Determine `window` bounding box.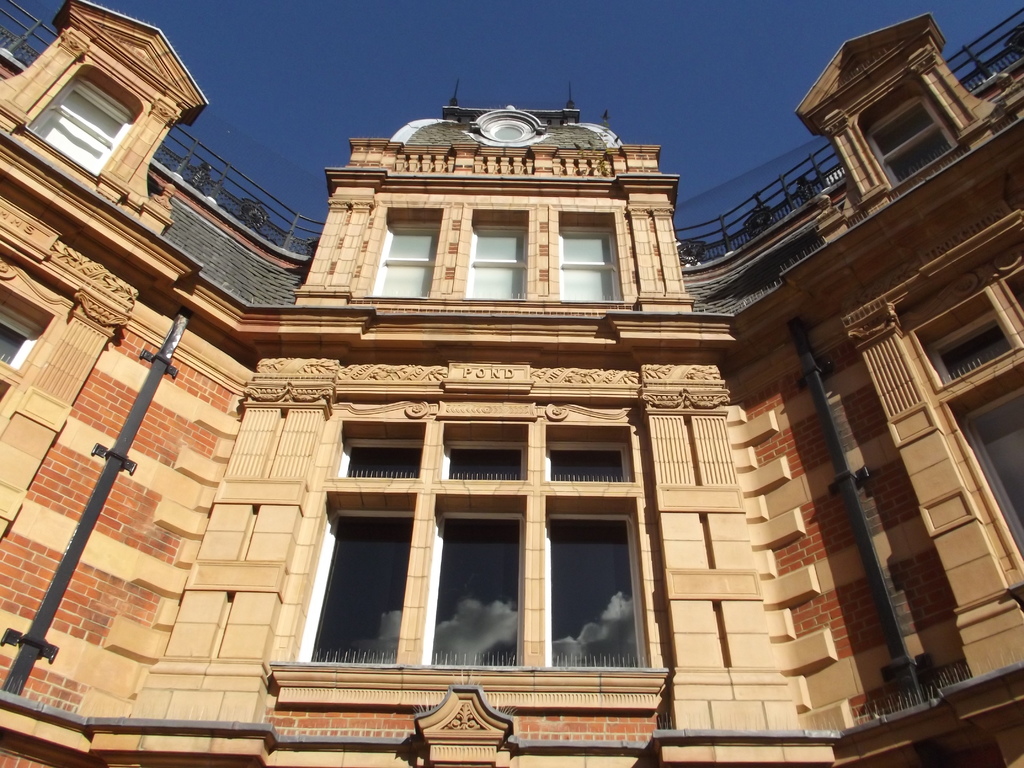
Determined: bbox=(999, 266, 1023, 327).
